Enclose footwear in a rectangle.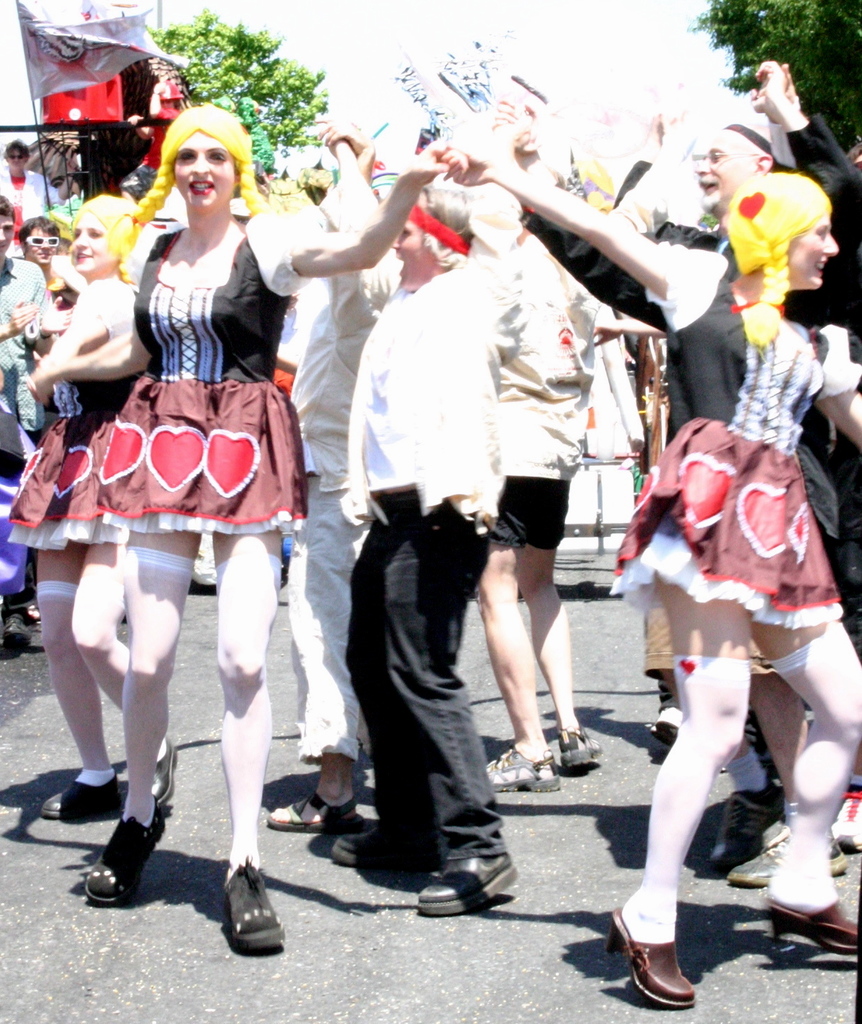
x1=84 y1=789 x2=164 y2=905.
